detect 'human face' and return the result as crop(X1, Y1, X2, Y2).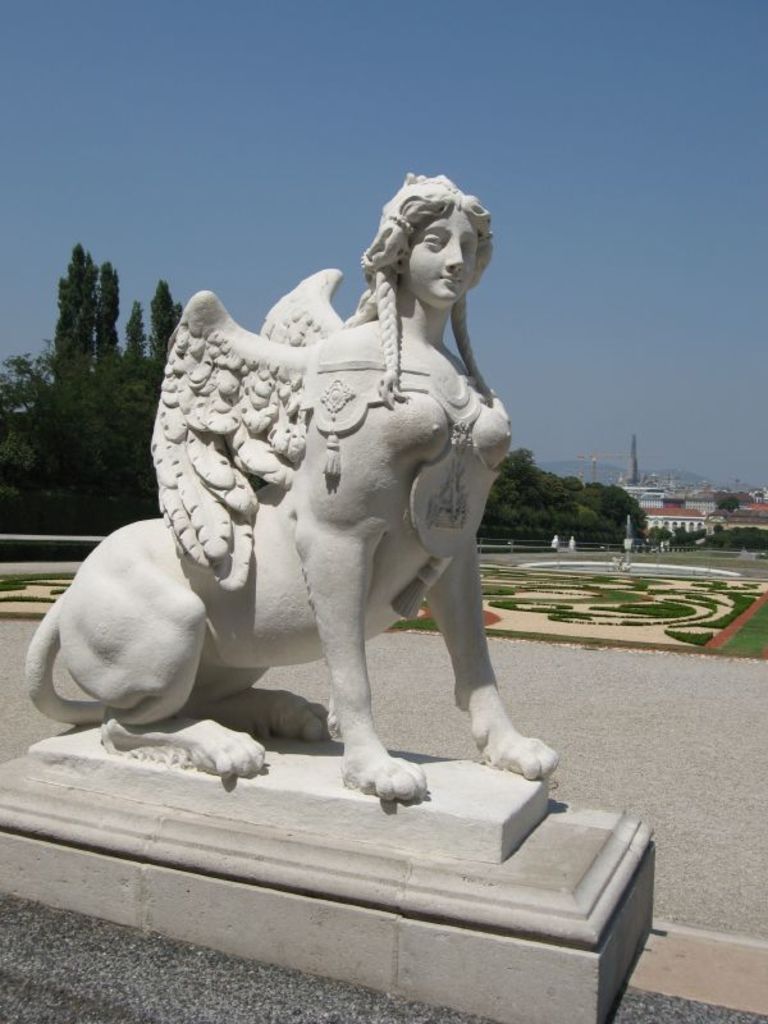
crop(411, 202, 479, 301).
